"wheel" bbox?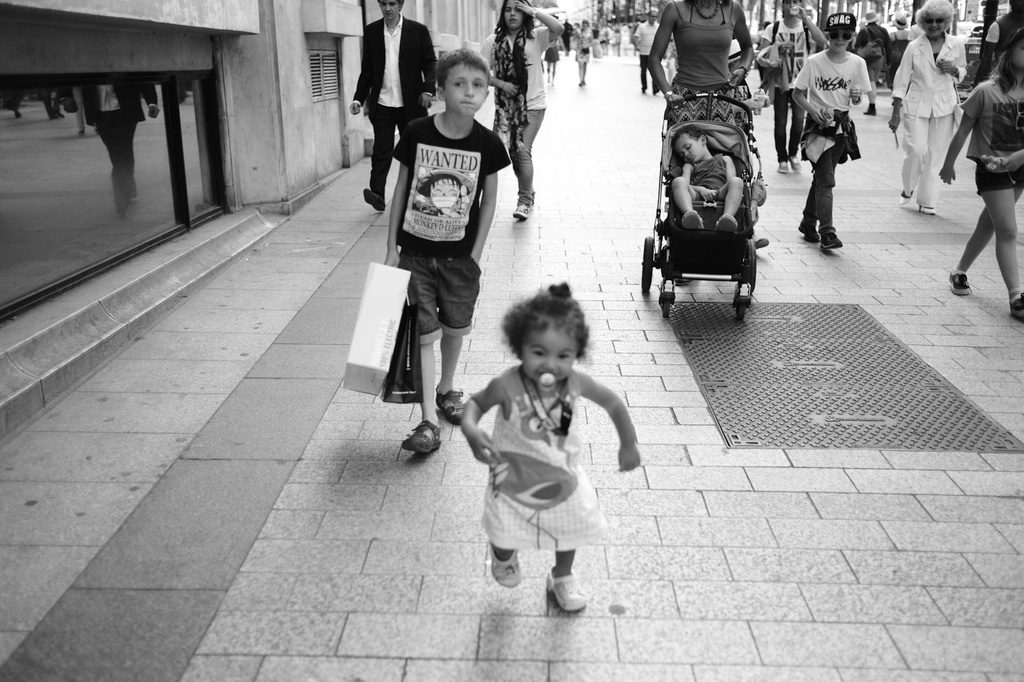
box(662, 303, 669, 320)
